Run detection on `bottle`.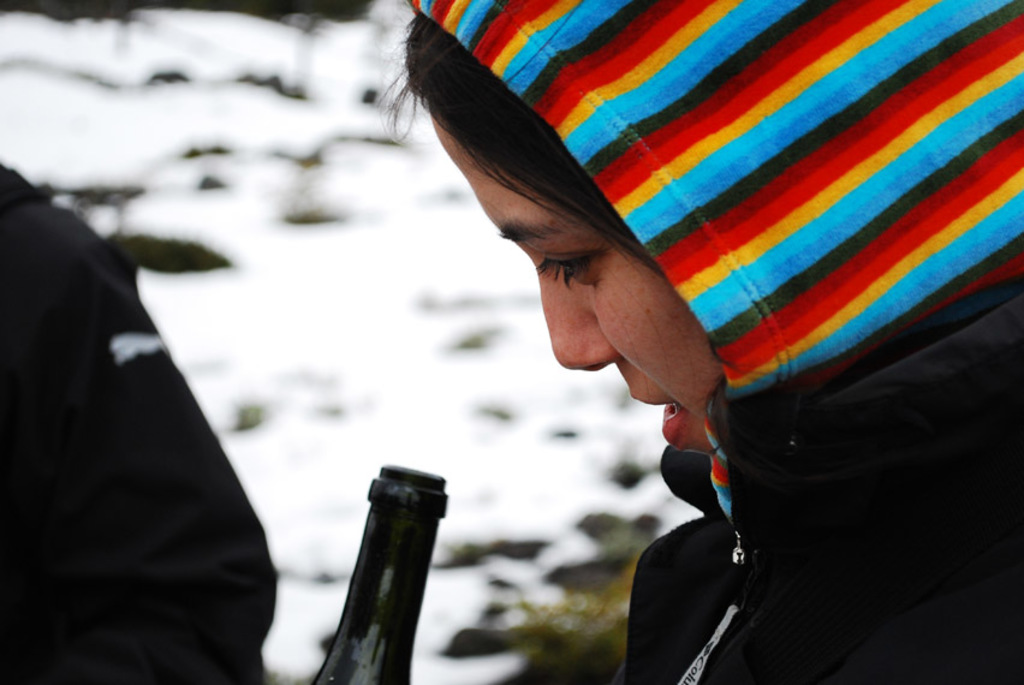
Result: (308,460,452,672).
